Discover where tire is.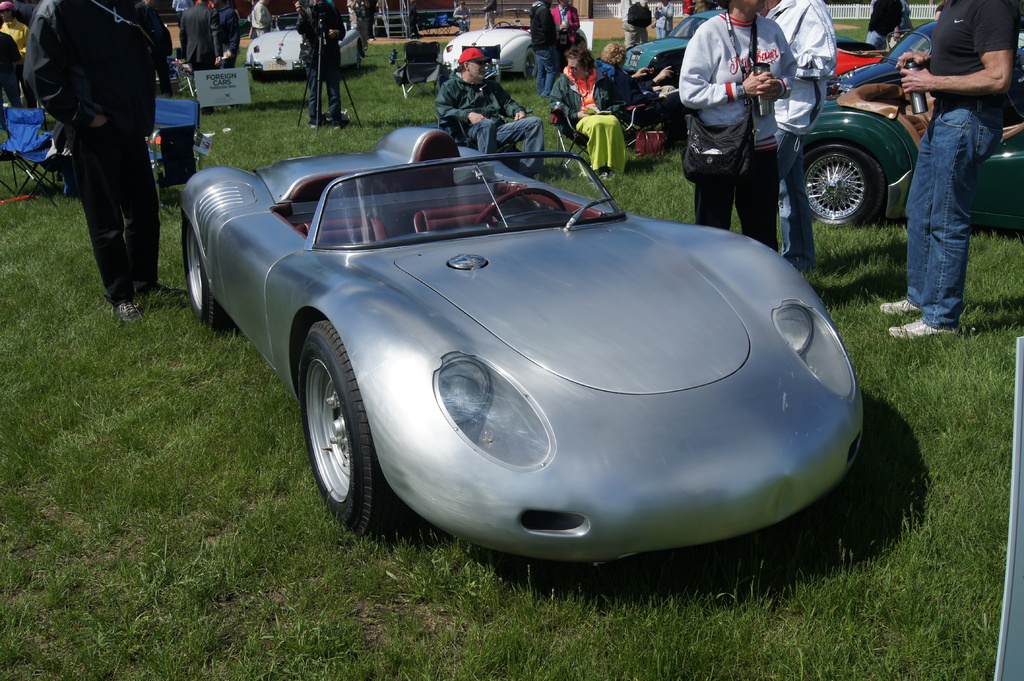
Discovered at (left=182, top=213, right=232, bottom=340).
